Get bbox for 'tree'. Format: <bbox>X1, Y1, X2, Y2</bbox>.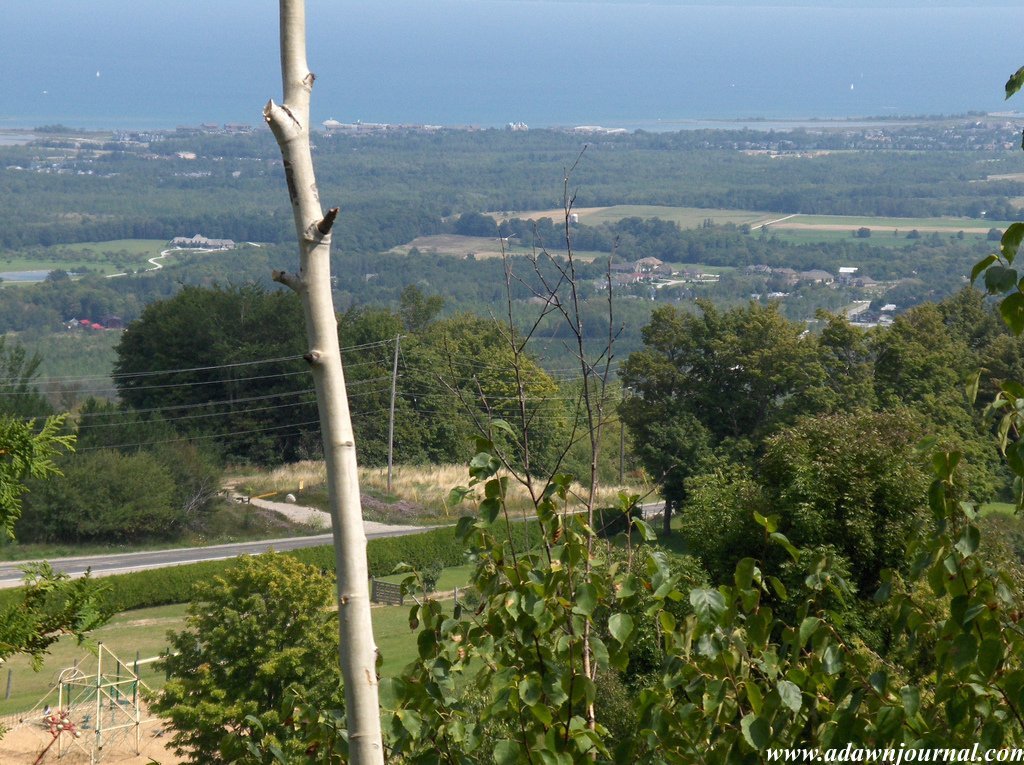
<bbox>627, 300, 834, 513</bbox>.
